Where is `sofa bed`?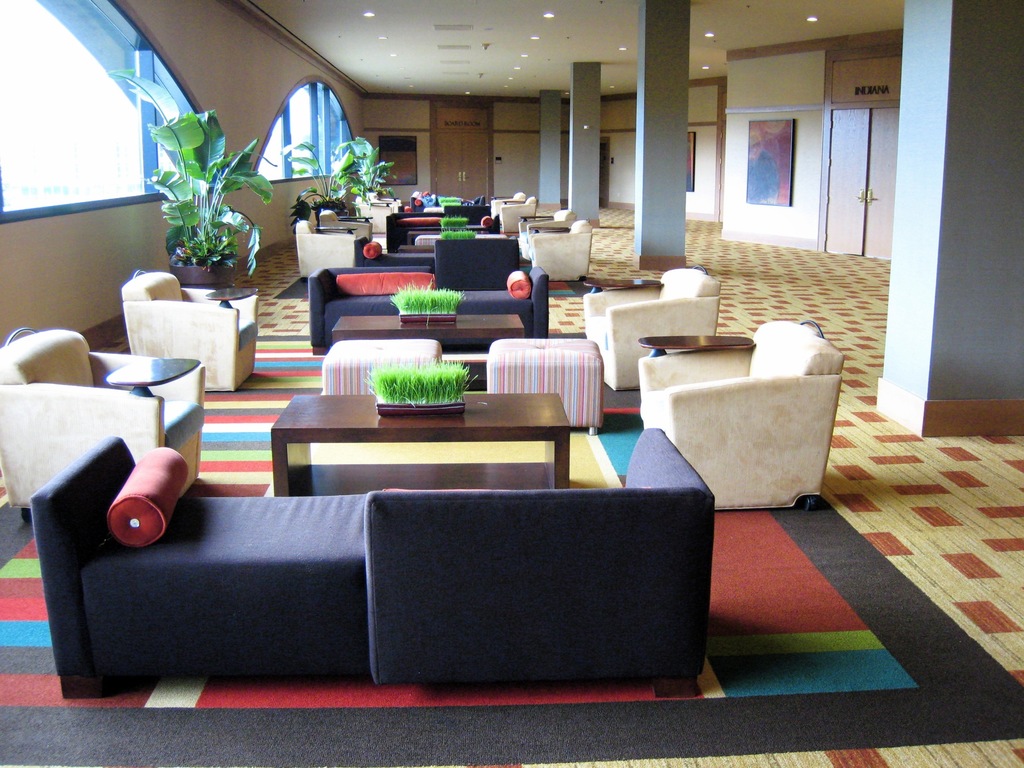
Rect(33, 435, 714, 677).
